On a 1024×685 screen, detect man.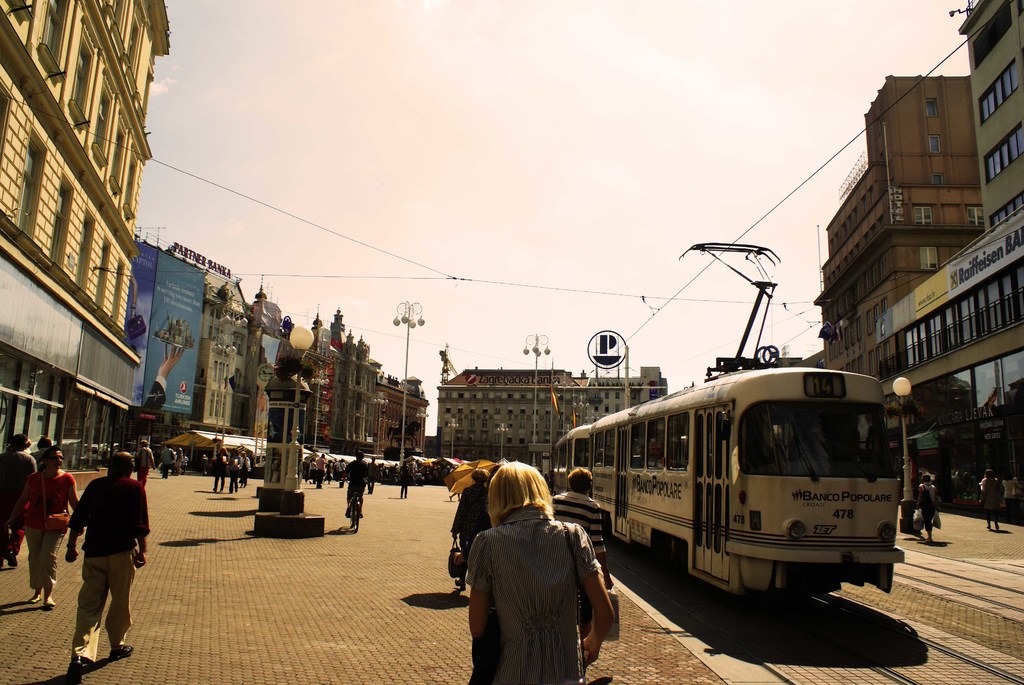
bbox(554, 468, 620, 586).
